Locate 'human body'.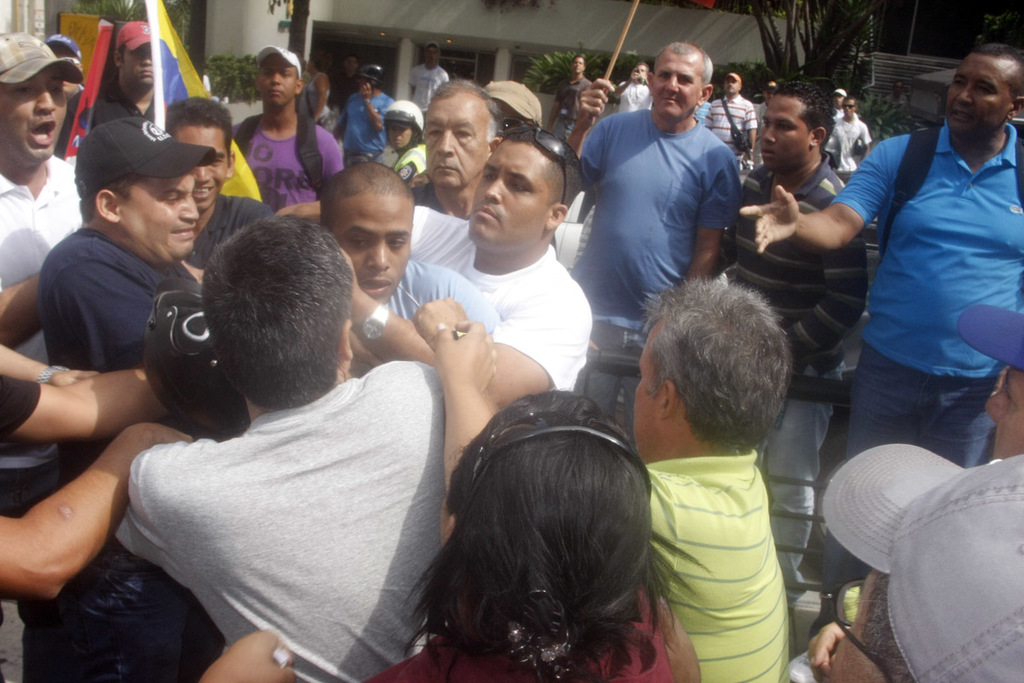
Bounding box: (340,87,385,159).
